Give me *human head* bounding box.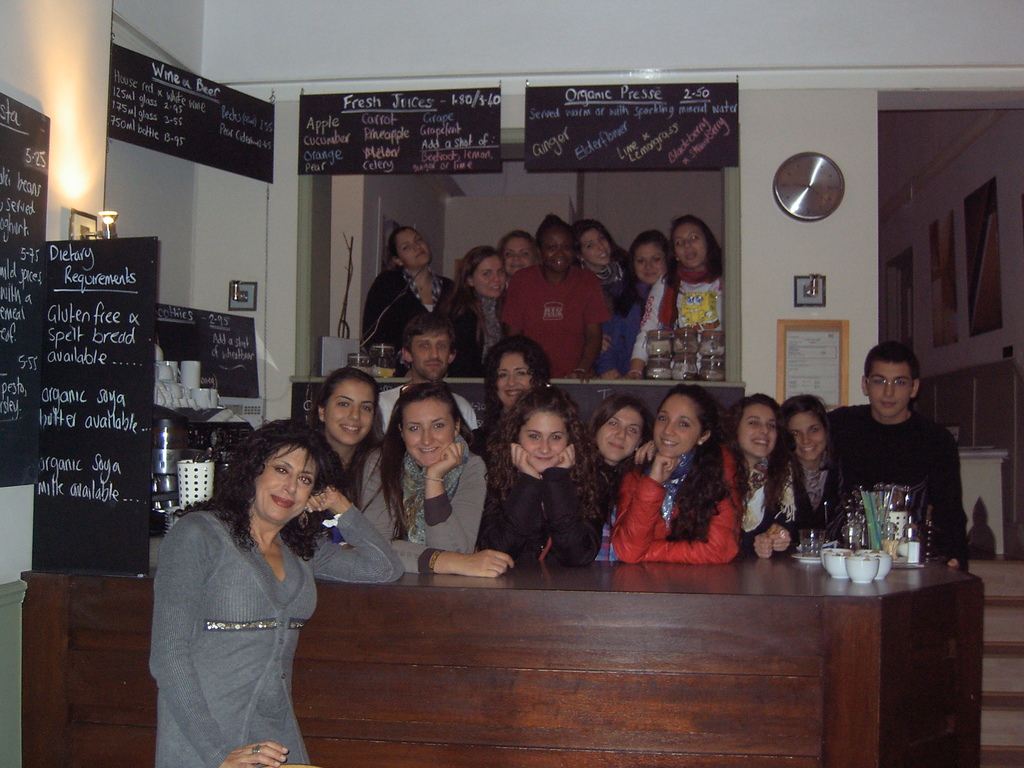
left=399, top=315, right=463, bottom=383.
